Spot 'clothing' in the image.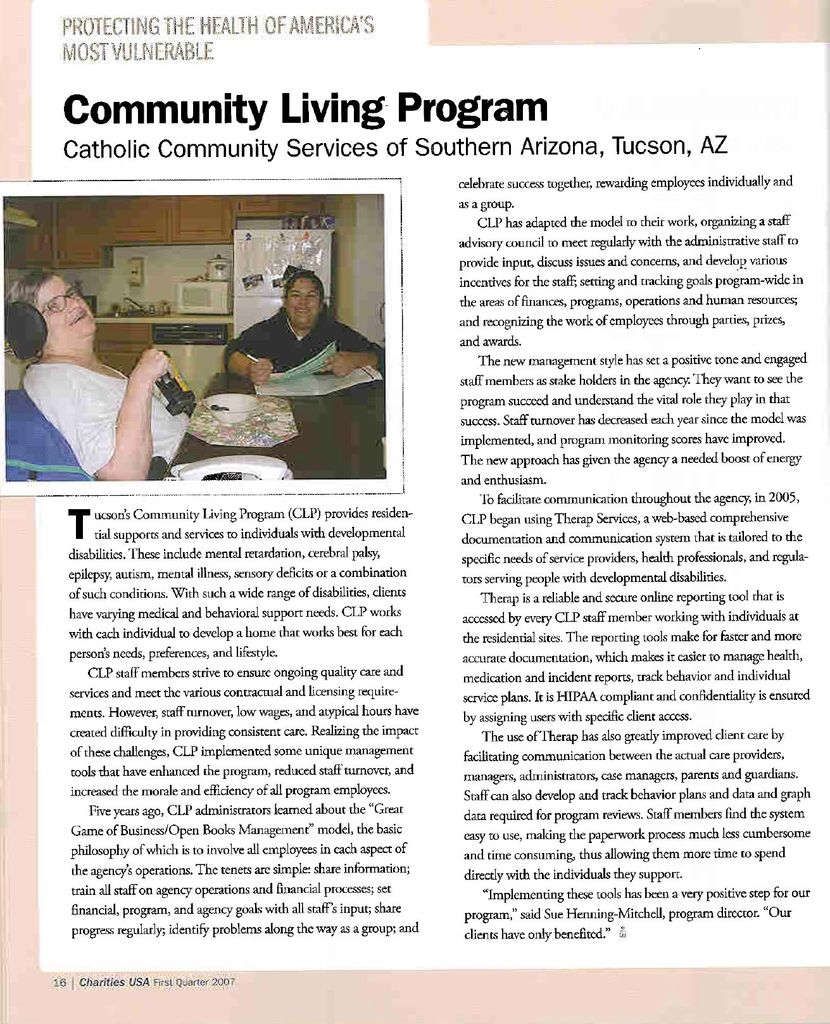
'clothing' found at [left=223, top=305, right=385, bottom=373].
